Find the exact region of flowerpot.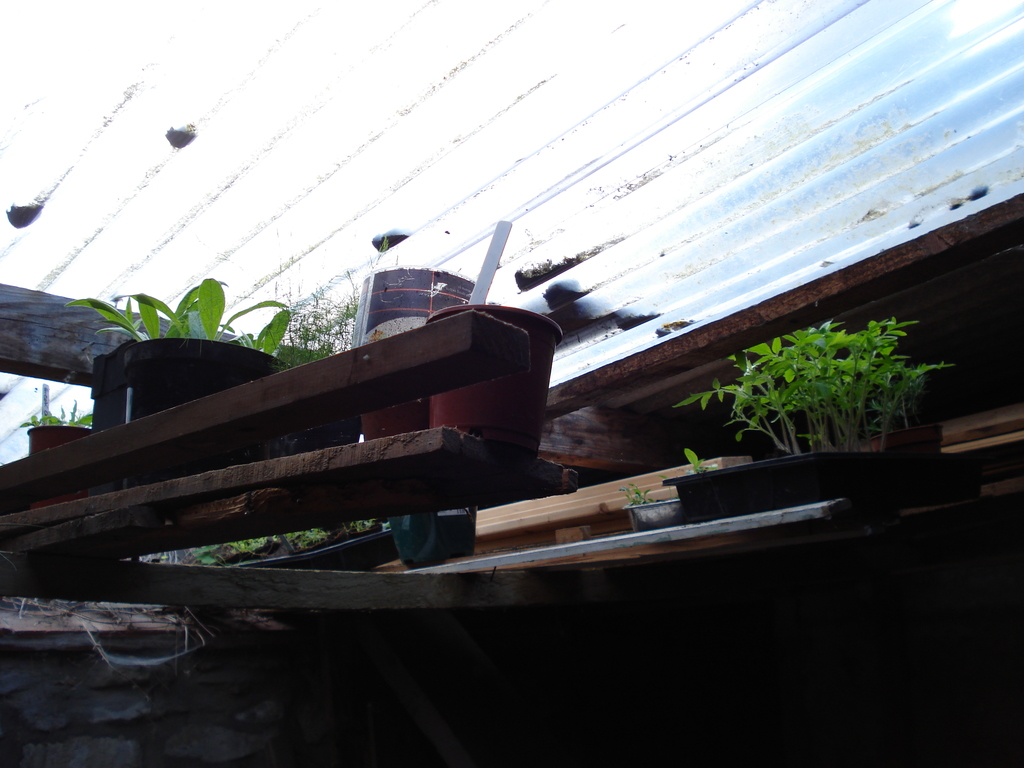
Exact region: BBox(271, 415, 355, 459).
